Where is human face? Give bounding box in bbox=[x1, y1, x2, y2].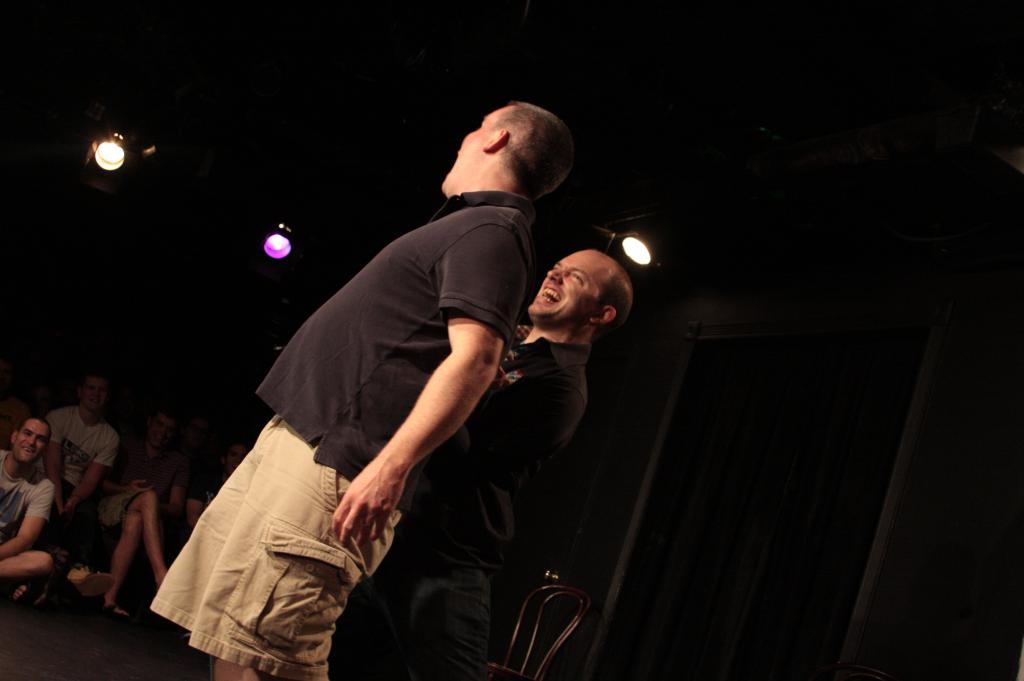
bbox=[14, 414, 48, 464].
